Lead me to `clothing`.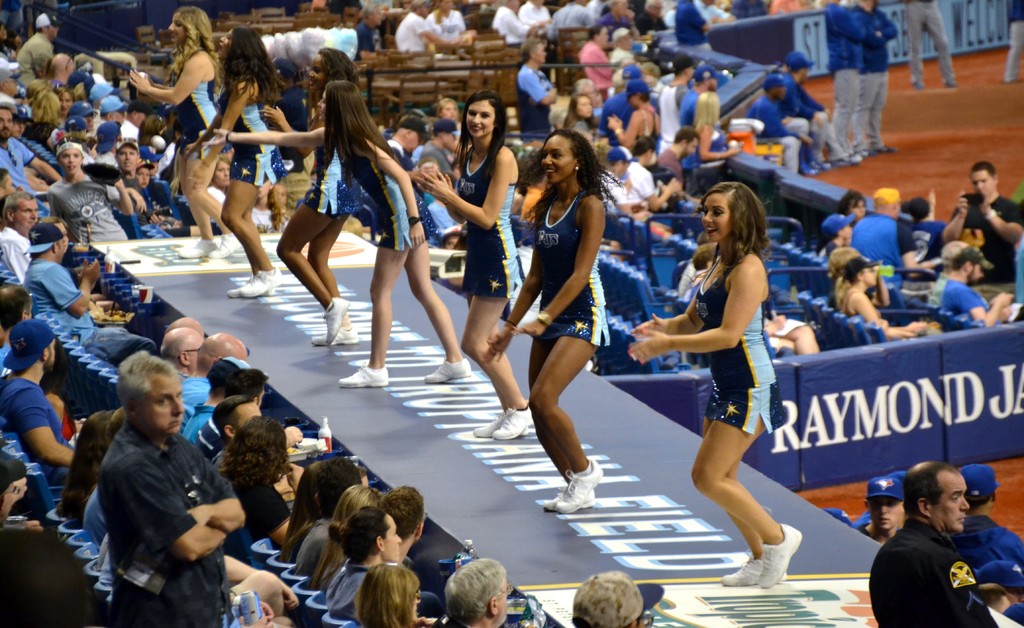
Lead to x1=933 y1=264 x2=995 y2=323.
